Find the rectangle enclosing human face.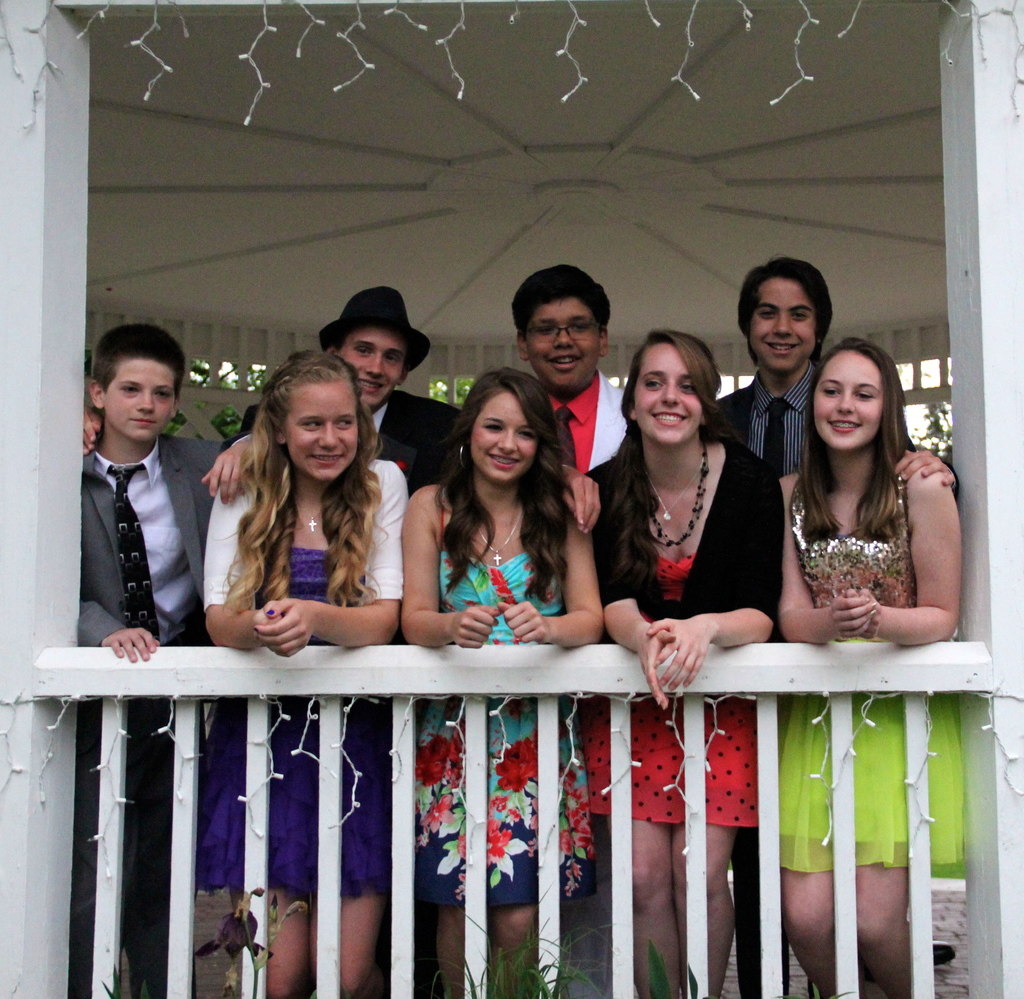
select_region(748, 274, 817, 373).
